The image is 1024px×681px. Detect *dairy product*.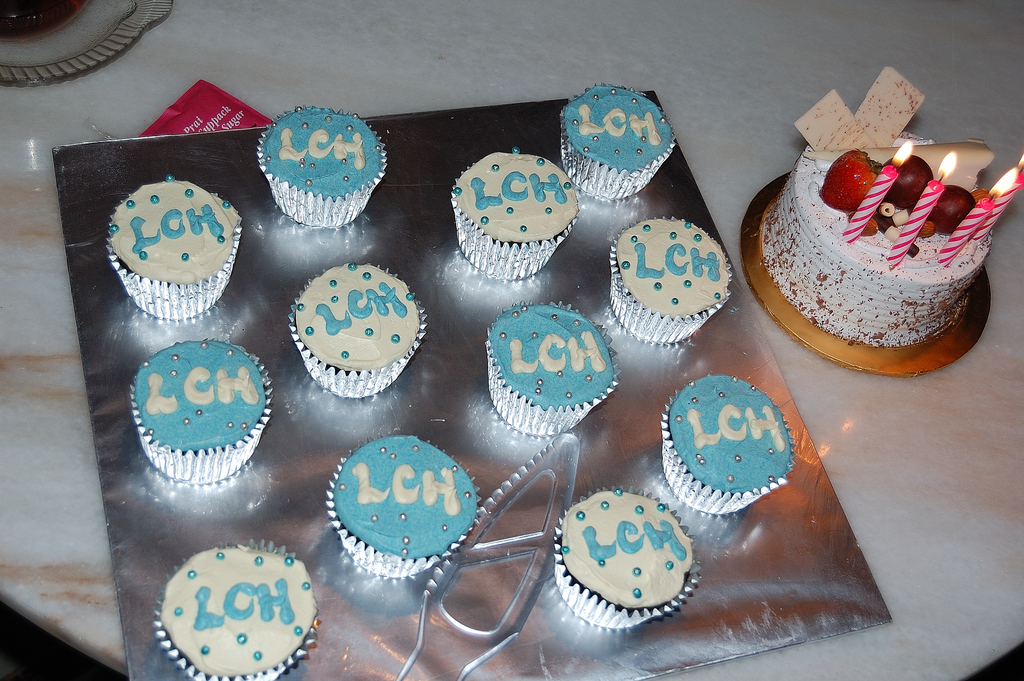
Detection: bbox(110, 185, 243, 281).
